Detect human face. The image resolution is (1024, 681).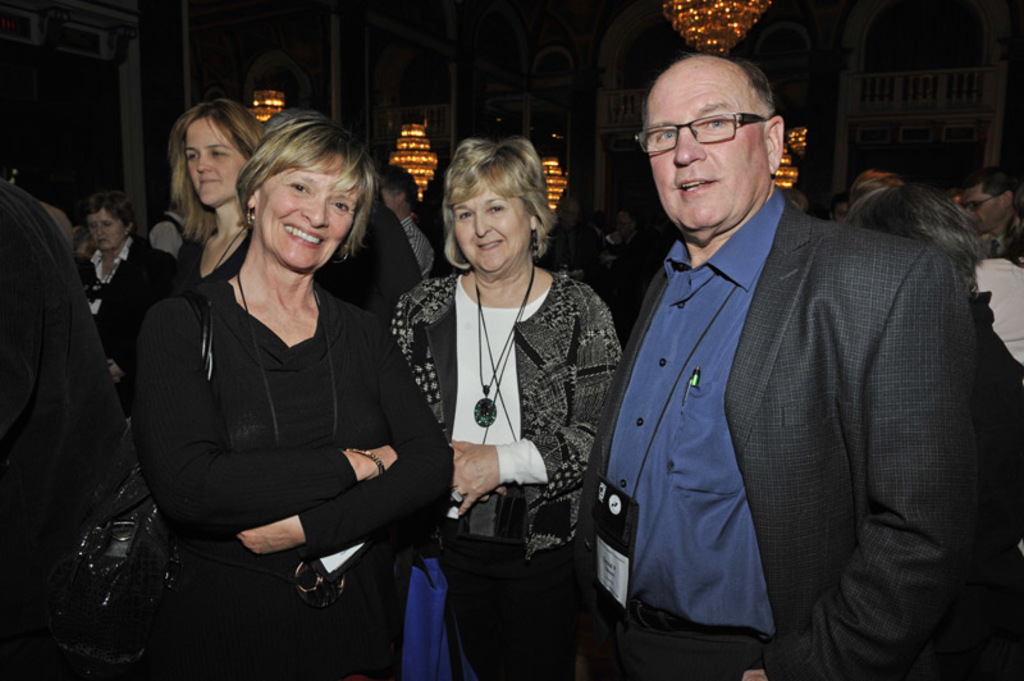
Rect(652, 65, 767, 241).
